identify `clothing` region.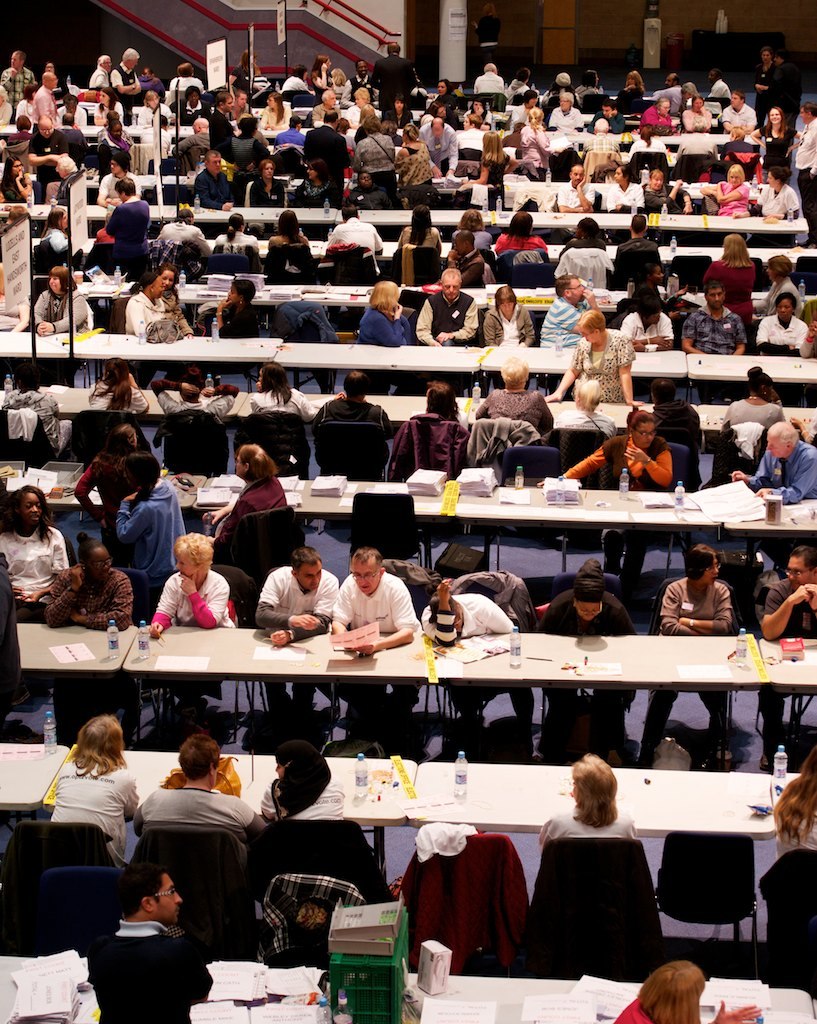
Region: 338, 574, 420, 636.
